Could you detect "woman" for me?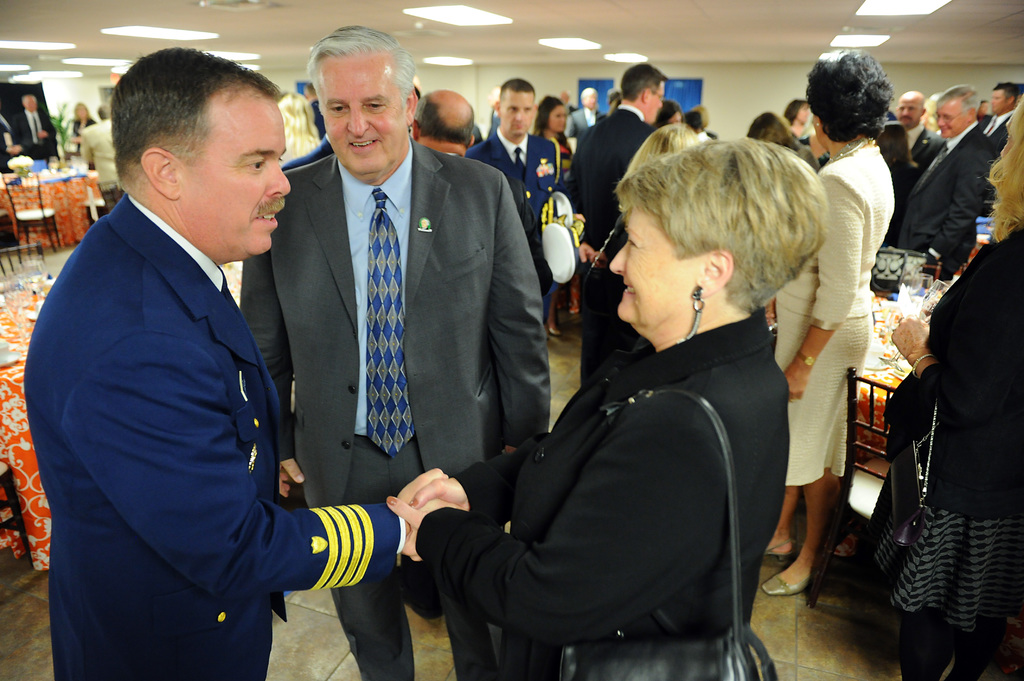
Detection result: bbox=[540, 91, 584, 187].
